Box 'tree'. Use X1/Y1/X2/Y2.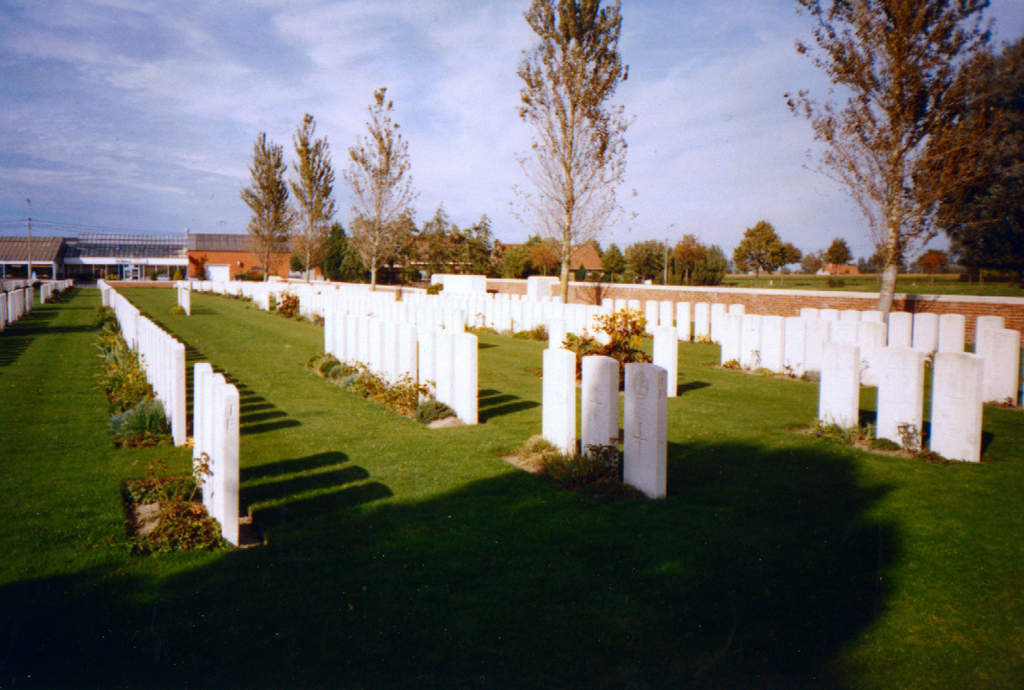
913/37/1023/283.
